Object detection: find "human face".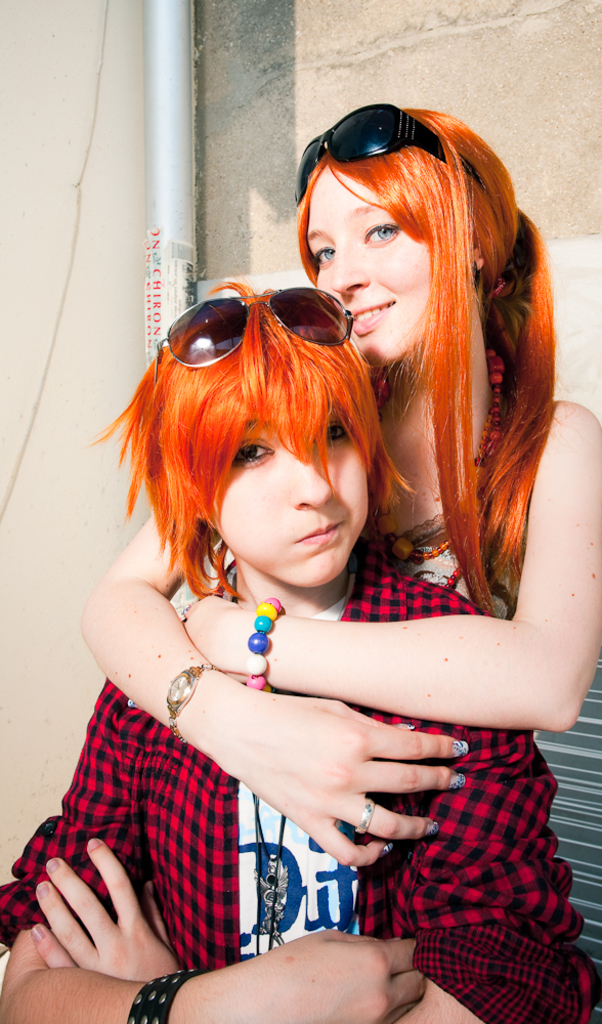
detection(218, 406, 372, 594).
